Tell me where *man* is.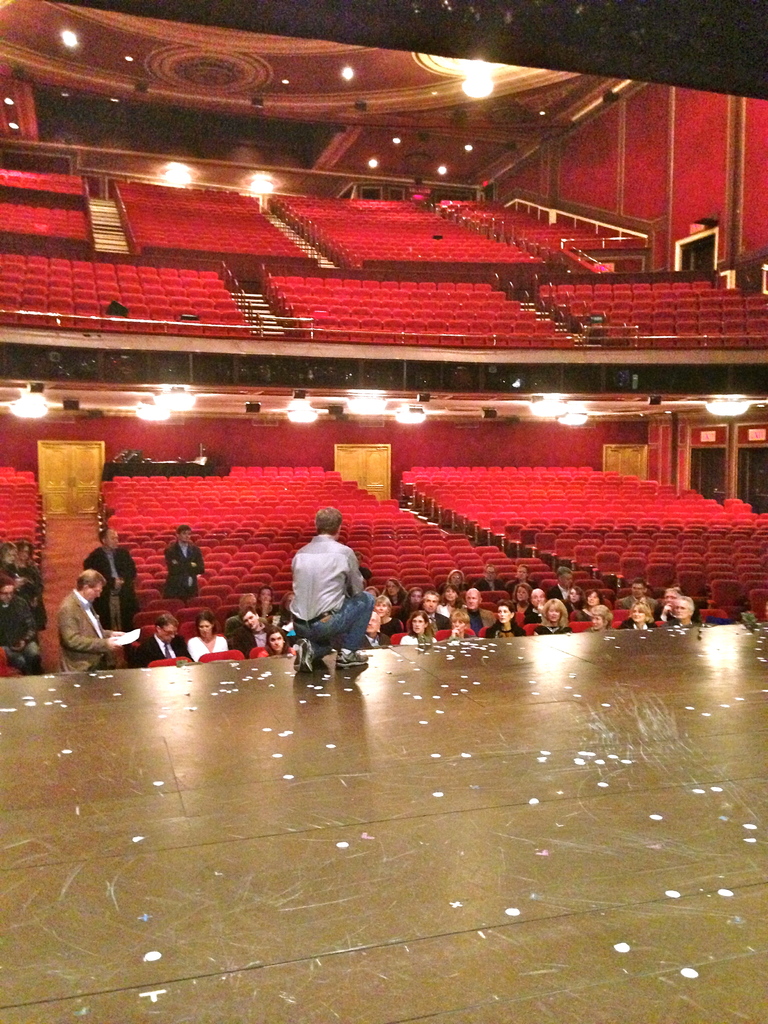
*man* is at left=52, top=568, right=125, bottom=687.
